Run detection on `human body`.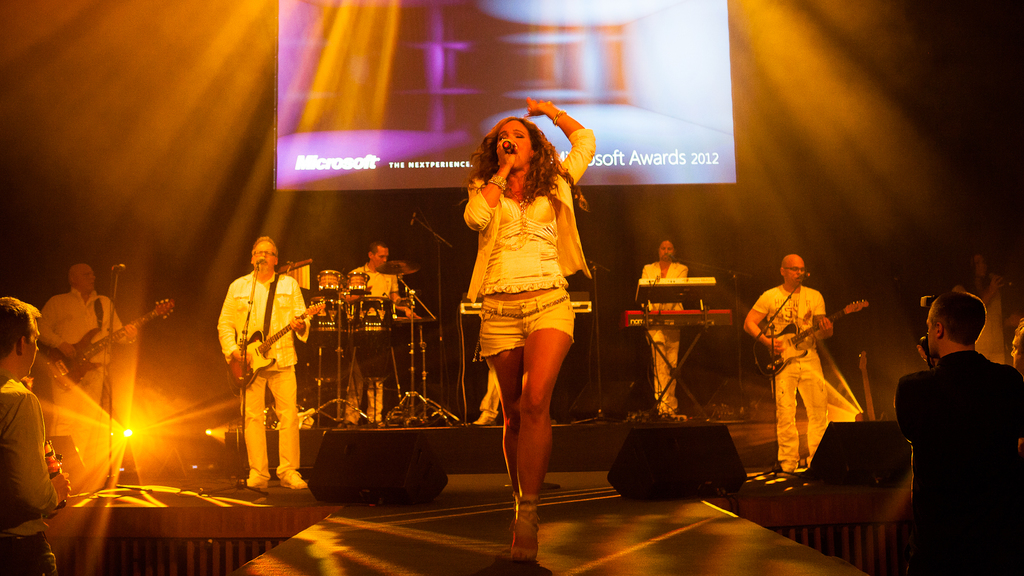
Result: l=746, t=252, r=835, b=472.
